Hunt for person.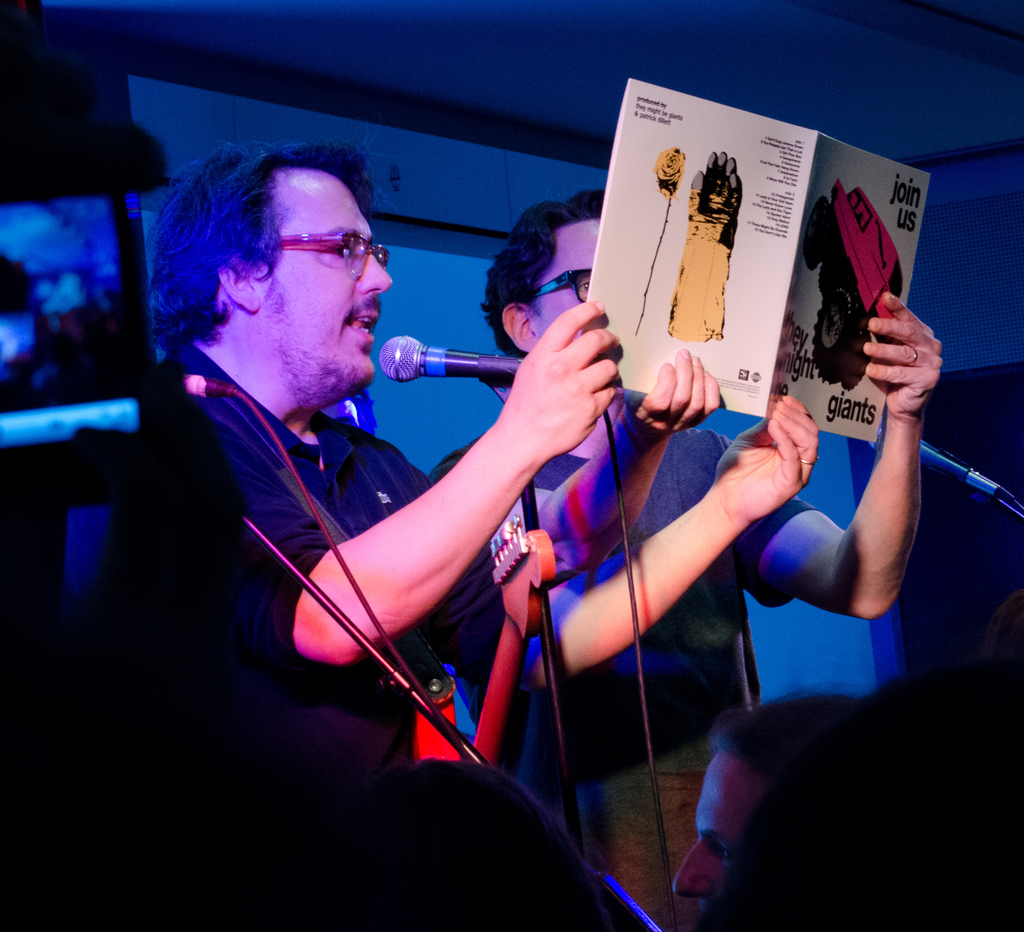
Hunted down at (x1=419, y1=185, x2=945, y2=931).
